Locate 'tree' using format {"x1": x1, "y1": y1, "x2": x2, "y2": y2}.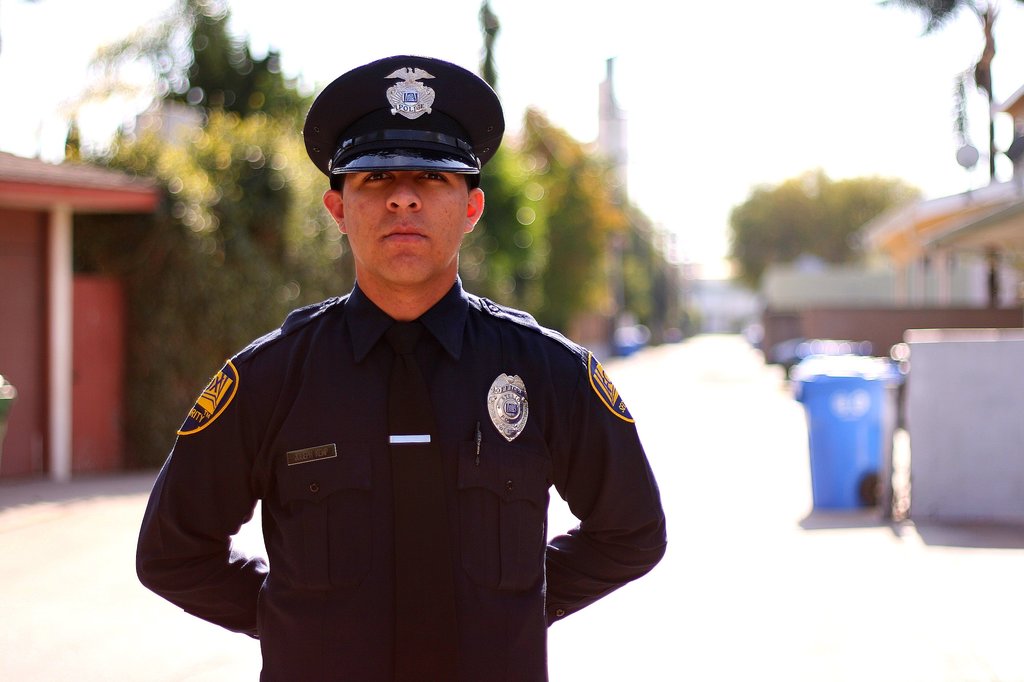
{"x1": 59, "y1": 0, "x2": 686, "y2": 475}.
